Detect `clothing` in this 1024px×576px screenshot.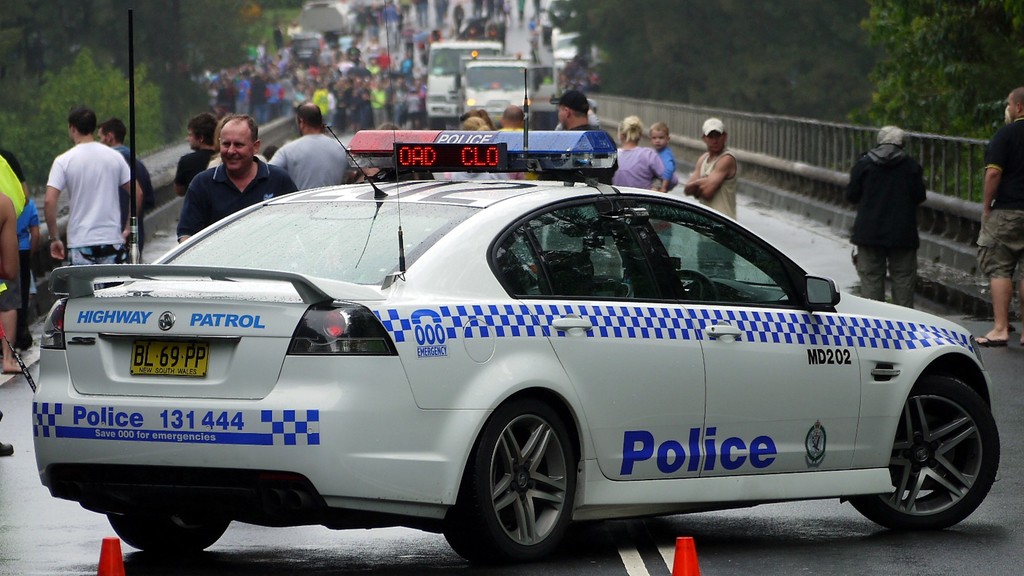
Detection: region(847, 142, 928, 243).
